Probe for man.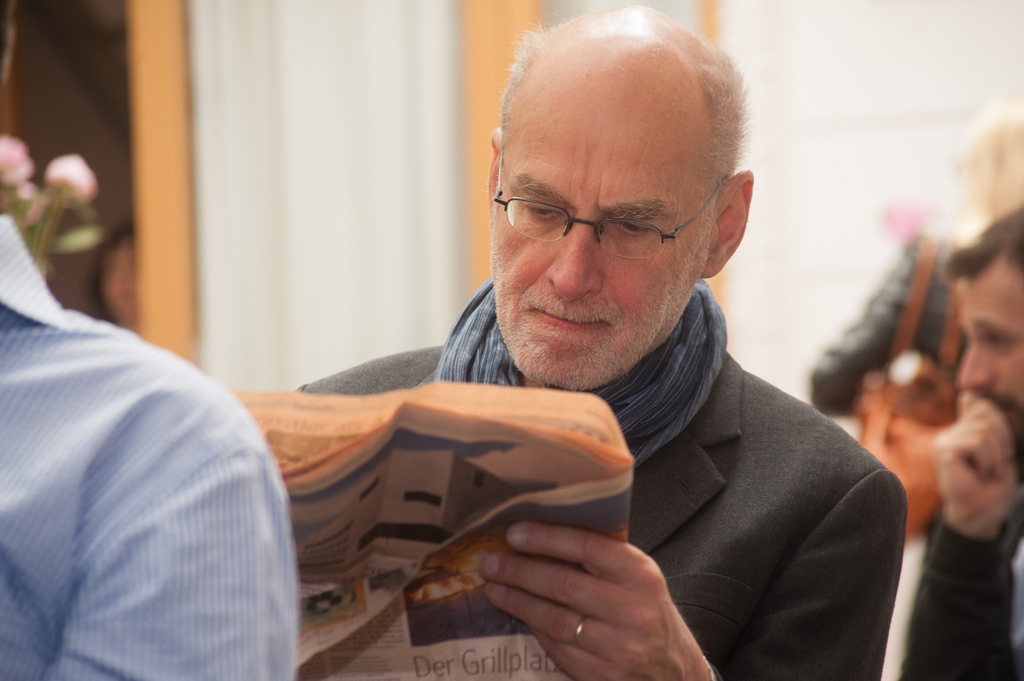
Probe result: left=265, top=19, right=935, bottom=677.
